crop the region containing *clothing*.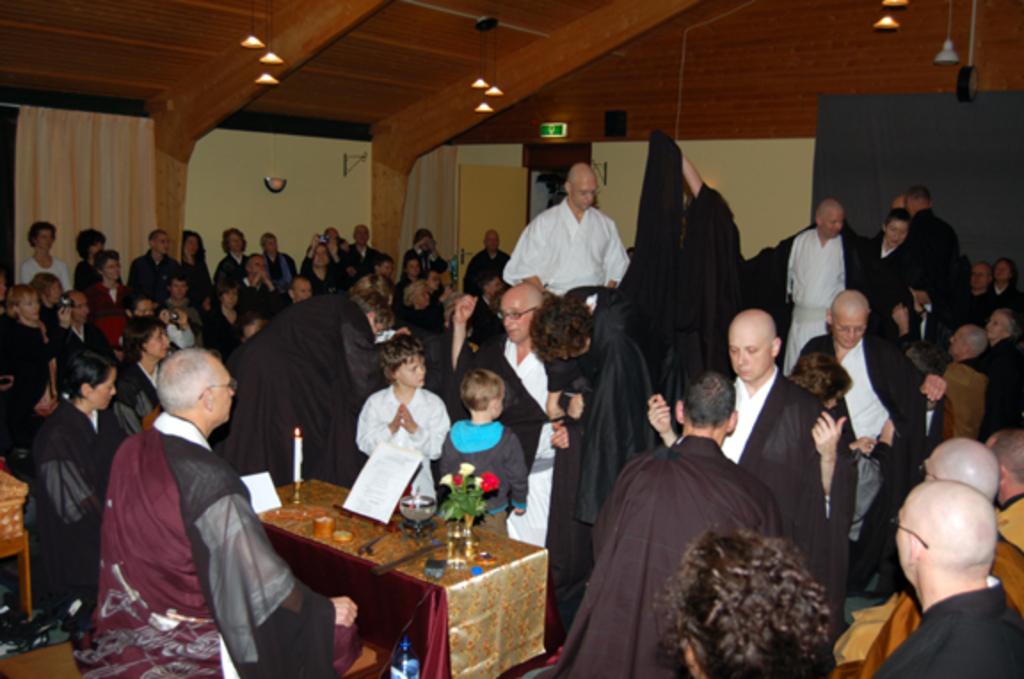
Crop region: 87/283/132/334.
